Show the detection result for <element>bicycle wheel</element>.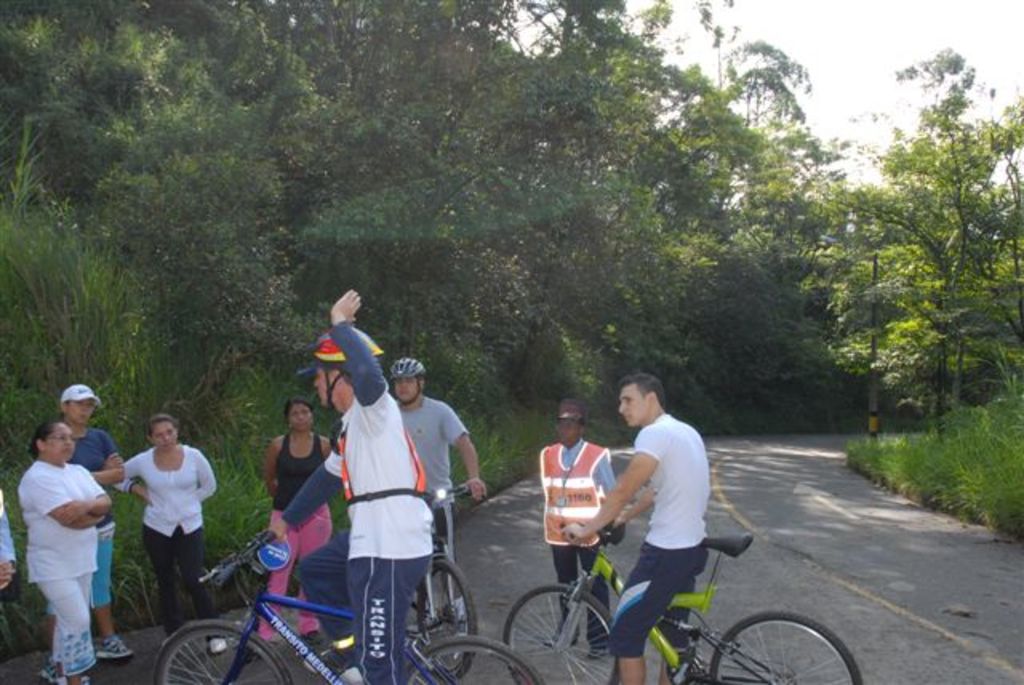
[152,618,290,683].
